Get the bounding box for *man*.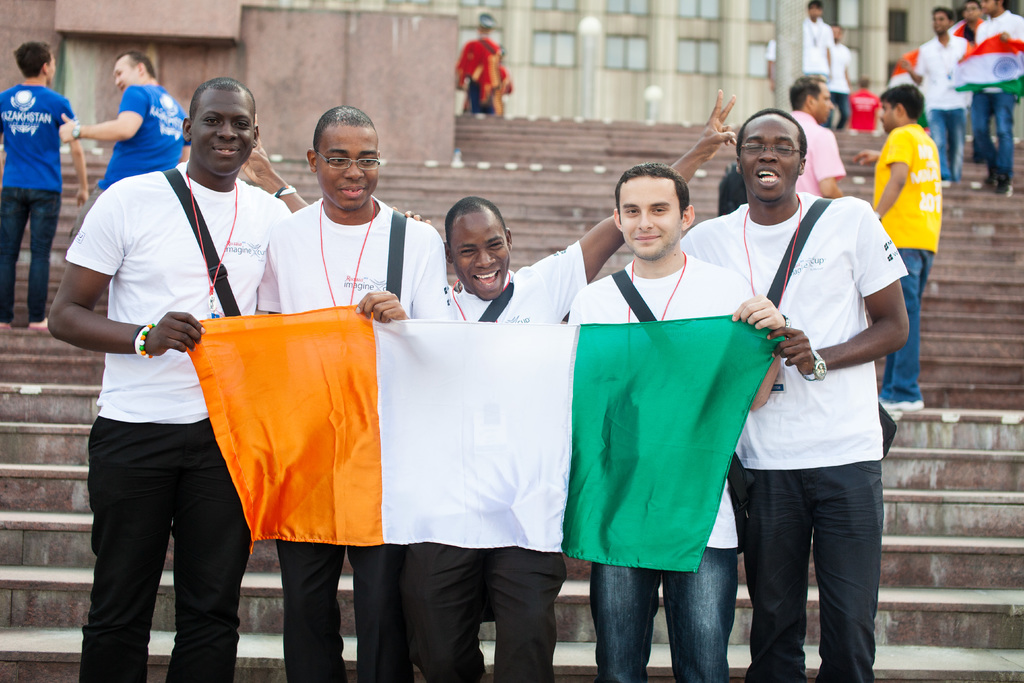
787,59,838,204.
